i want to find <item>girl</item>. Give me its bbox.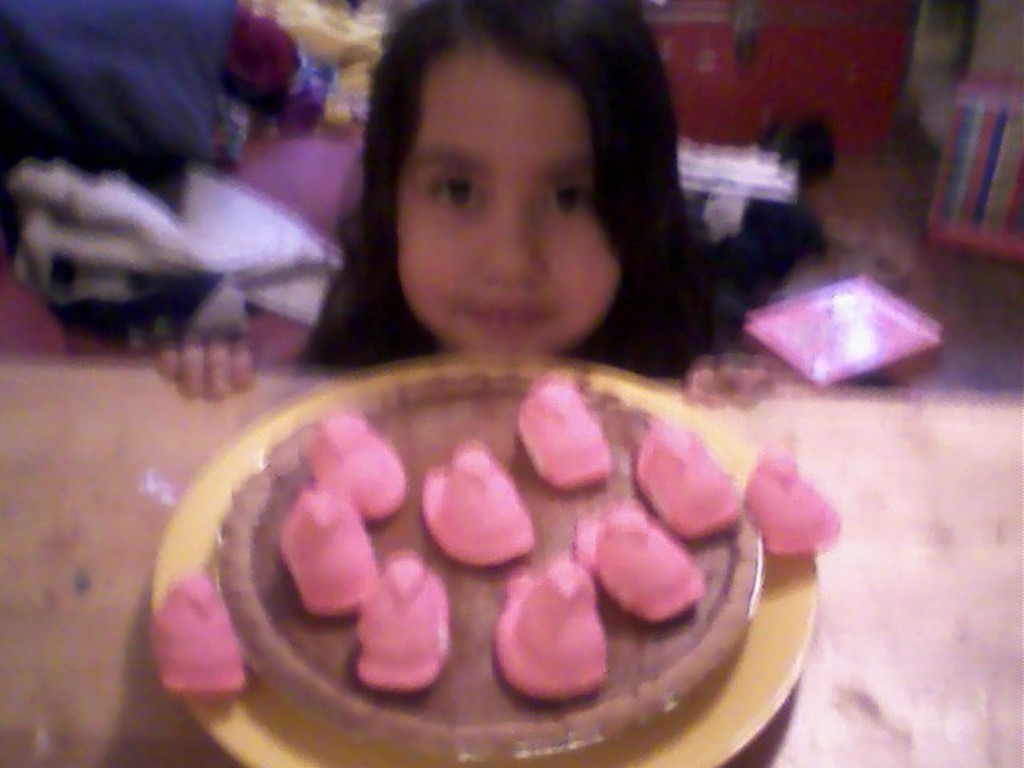
{"x1": 147, "y1": 0, "x2": 774, "y2": 398}.
